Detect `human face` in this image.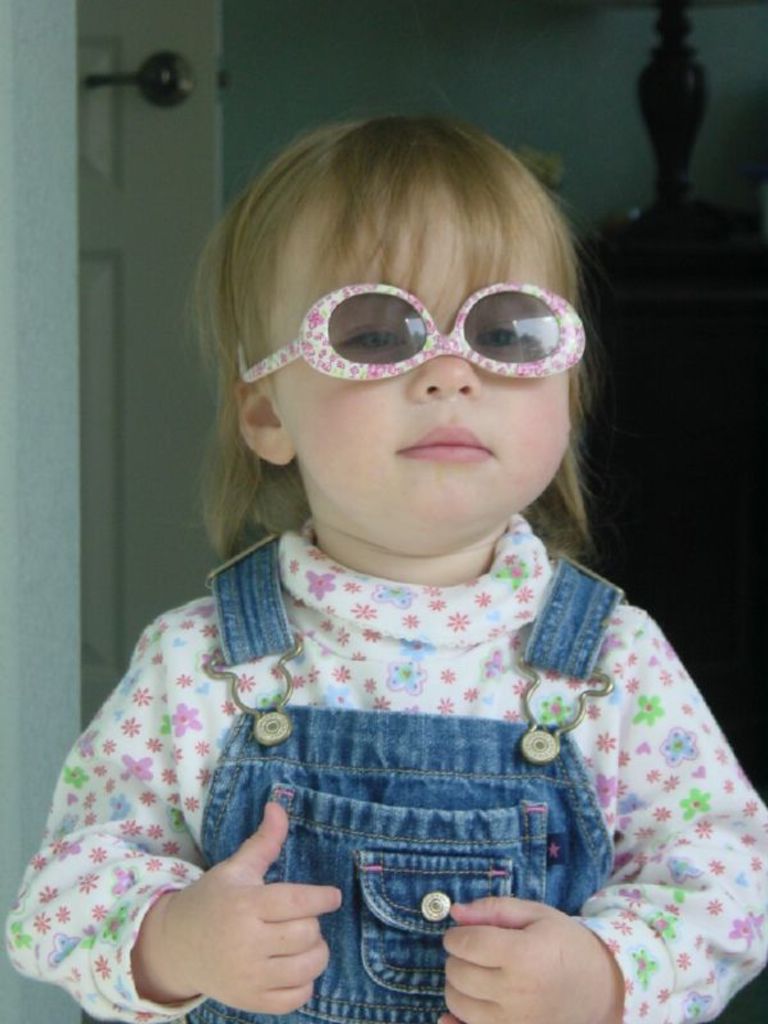
Detection: [left=271, top=197, right=571, bottom=553].
